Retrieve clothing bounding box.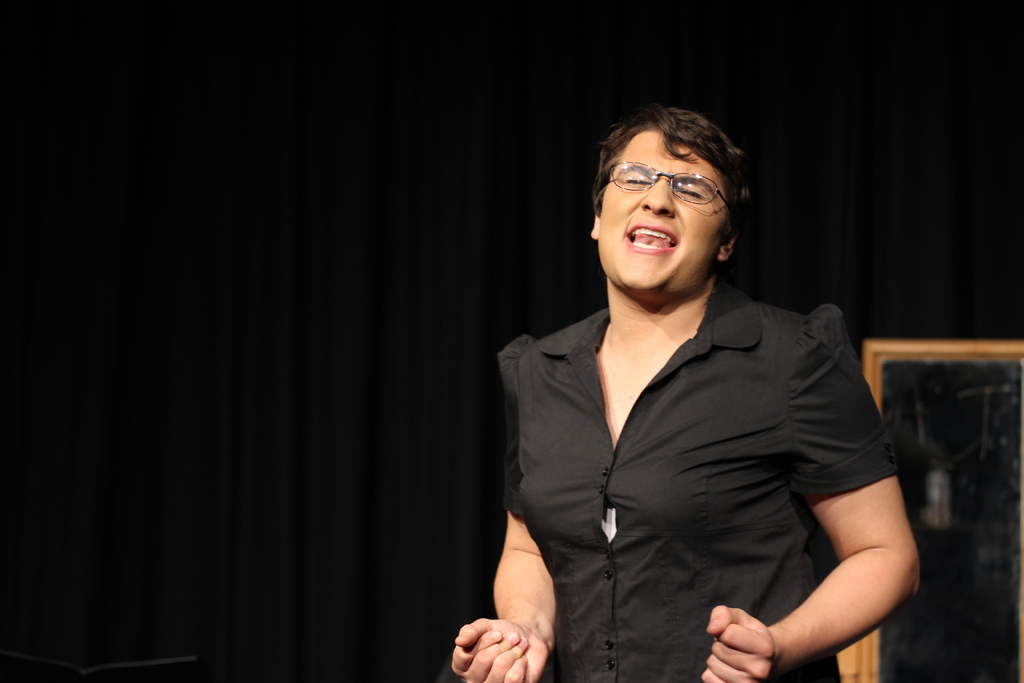
Bounding box: locate(497, 239, 915, 682).
